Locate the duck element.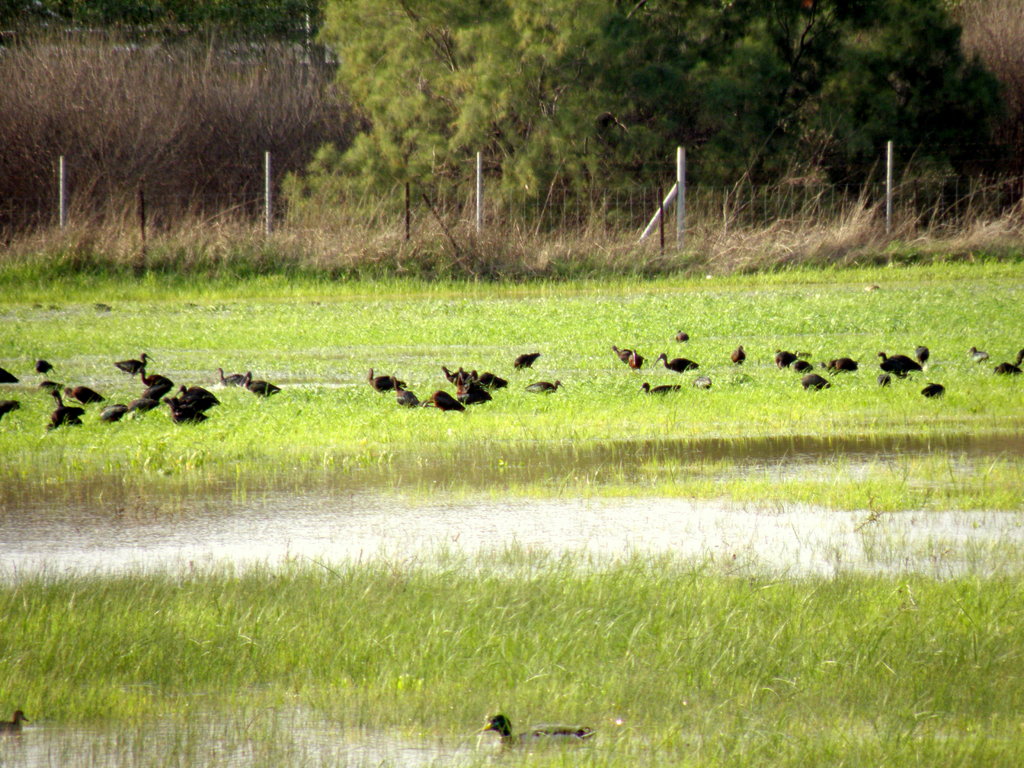
Element bbox: <region>0, 400, 24, 420</region>.
